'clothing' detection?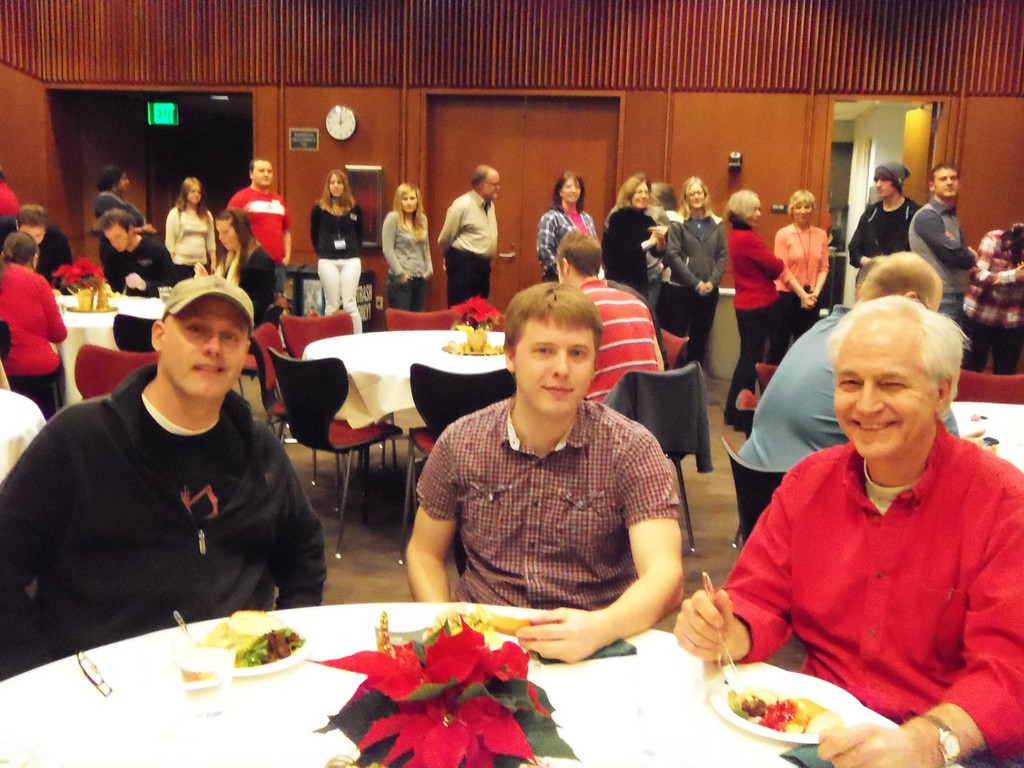
(left=727, top=302, right=764, bottom=421)
